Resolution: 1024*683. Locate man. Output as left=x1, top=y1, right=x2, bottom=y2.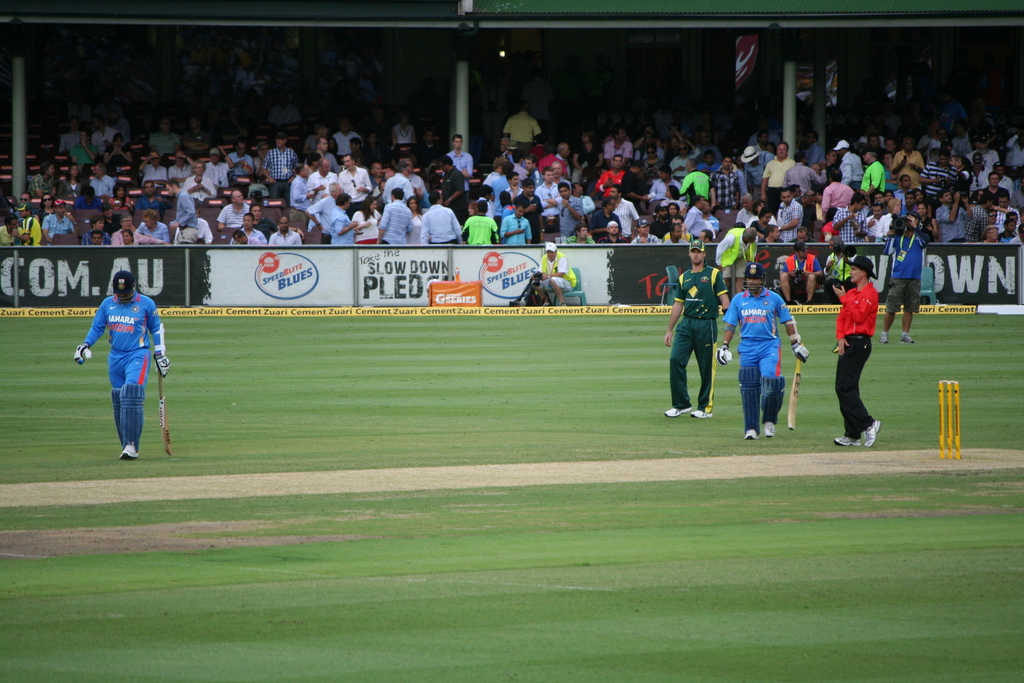
left=661, top=238, right=729, bottom=421.
